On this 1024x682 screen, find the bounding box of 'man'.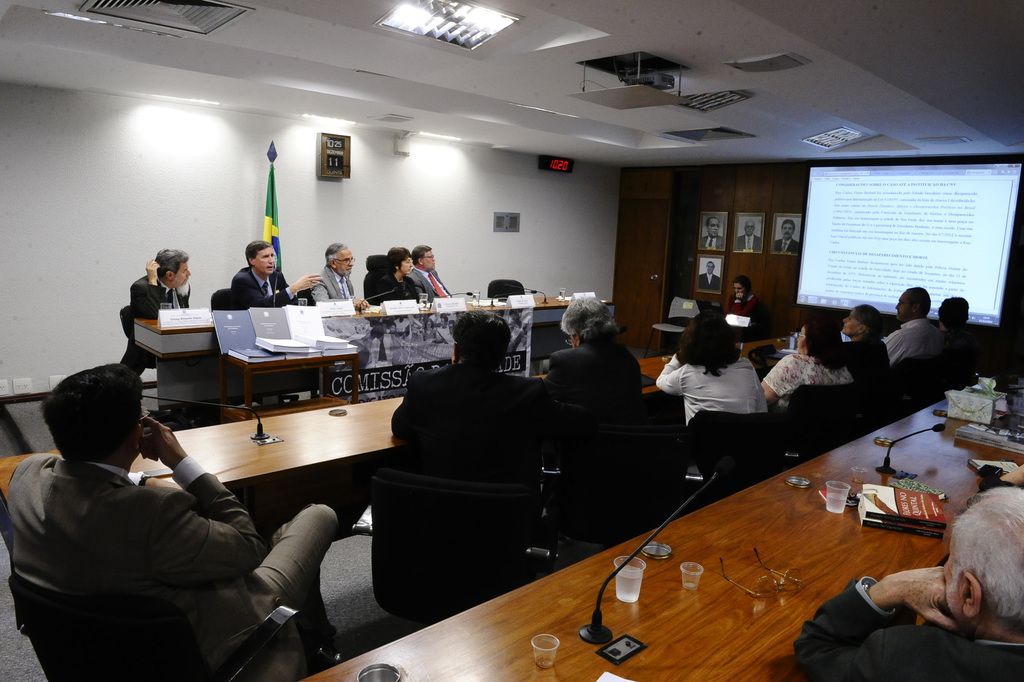
Bounding box: select_region(765, 216, 799, 256).
